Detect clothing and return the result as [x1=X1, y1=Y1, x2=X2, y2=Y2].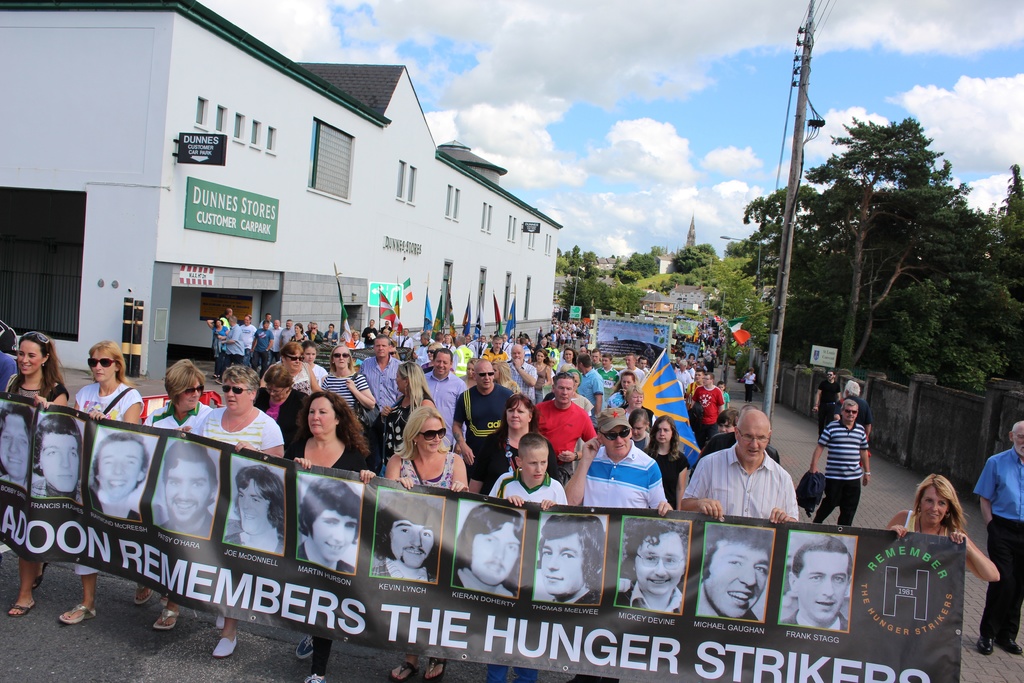
[x1=701, y1=385, x2=728, y2=427].
